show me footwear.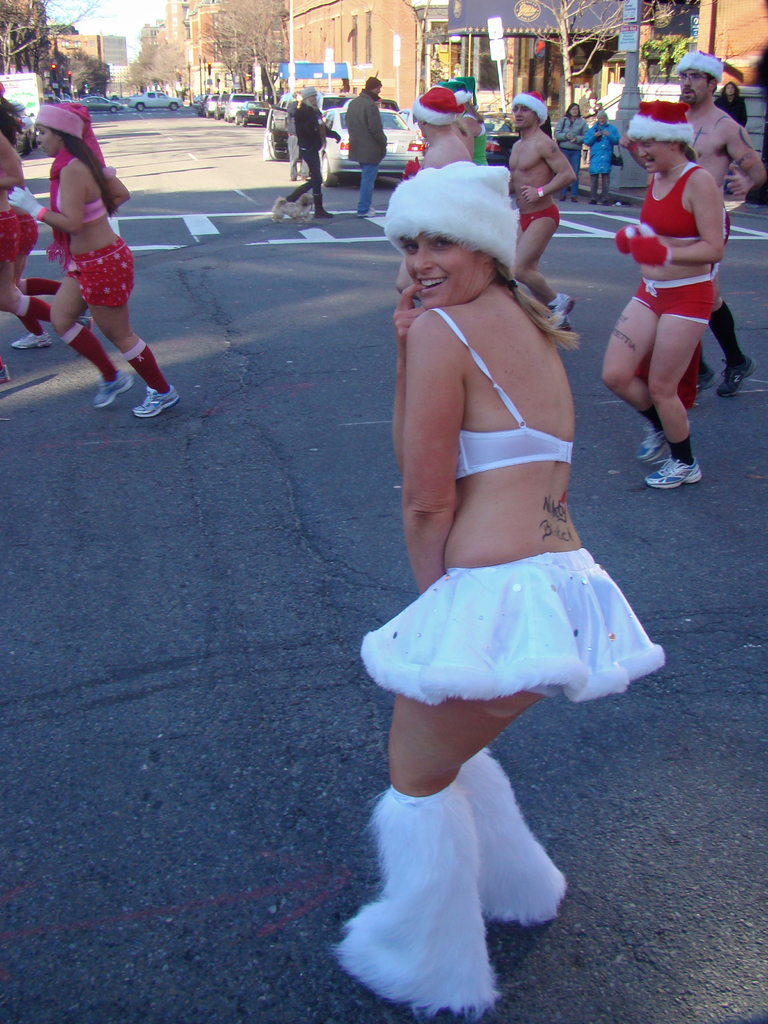
footwear is here: box=[321, 209, 338, 221].
